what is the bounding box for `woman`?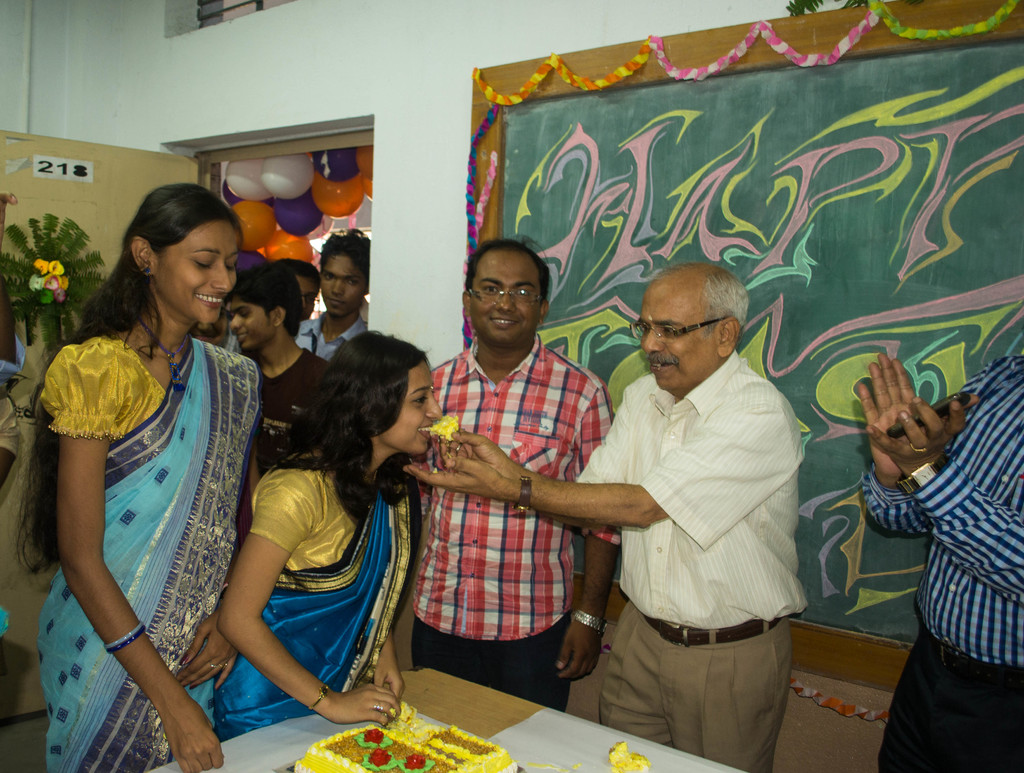
12 179 266 772.
